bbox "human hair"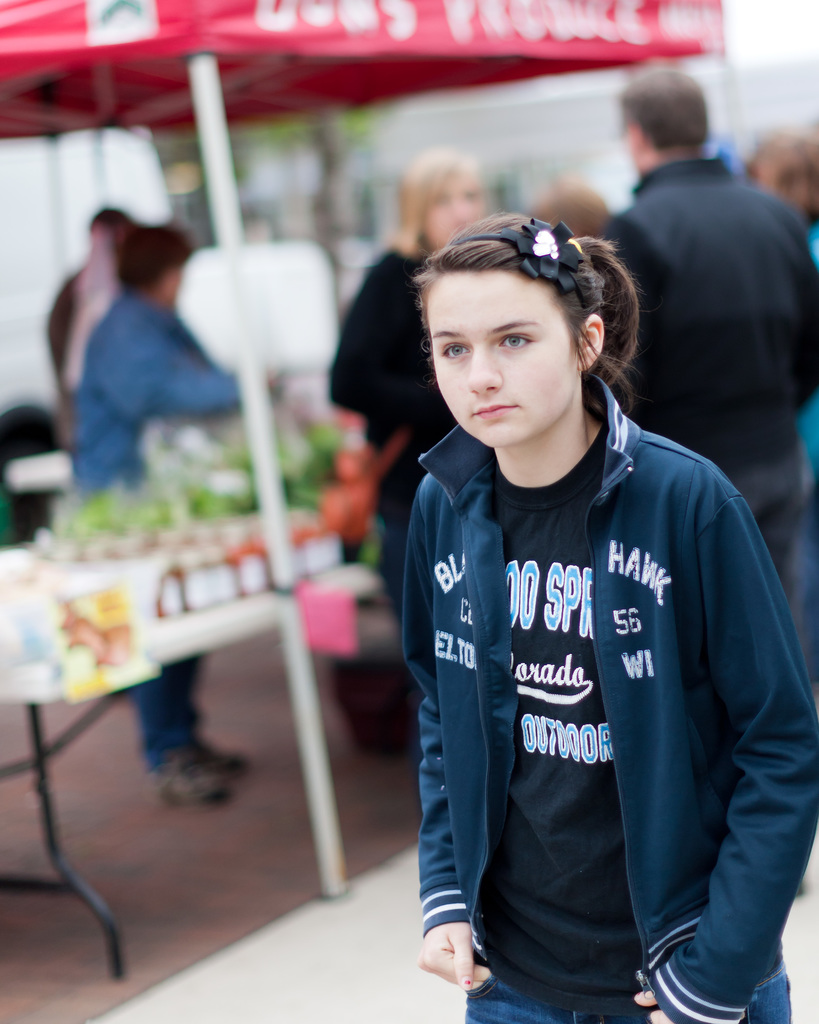
[738,124,818,206]
